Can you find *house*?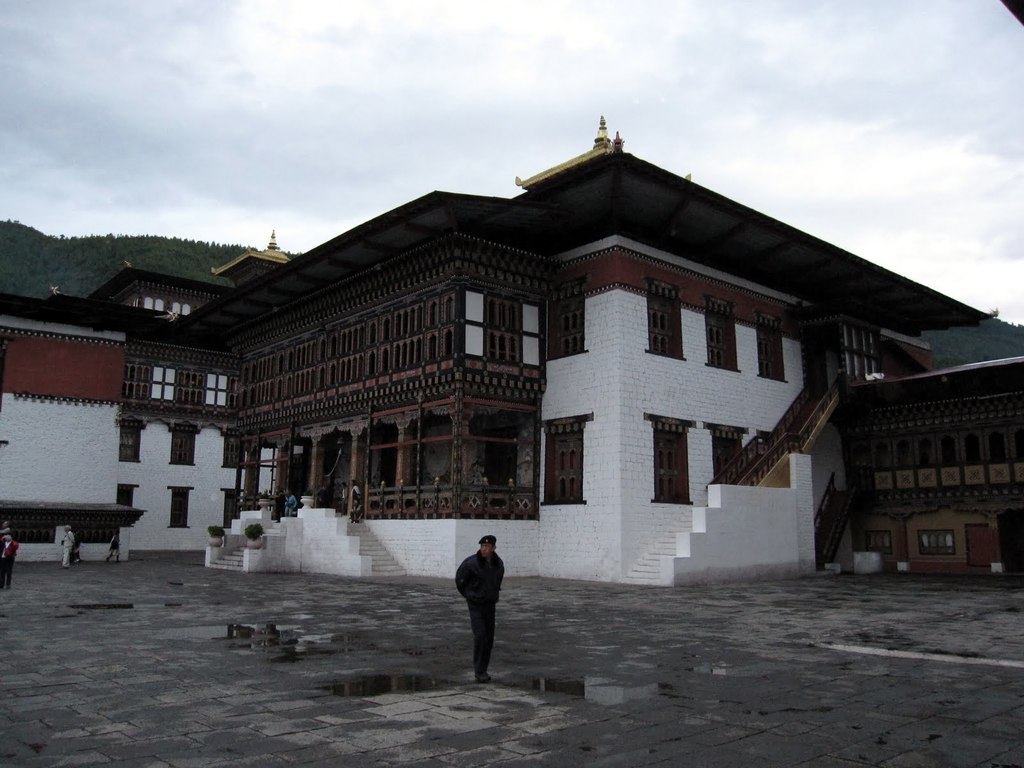
Yes, bounding box: [x1=0, y1=108, x2=1023, y2=593].
